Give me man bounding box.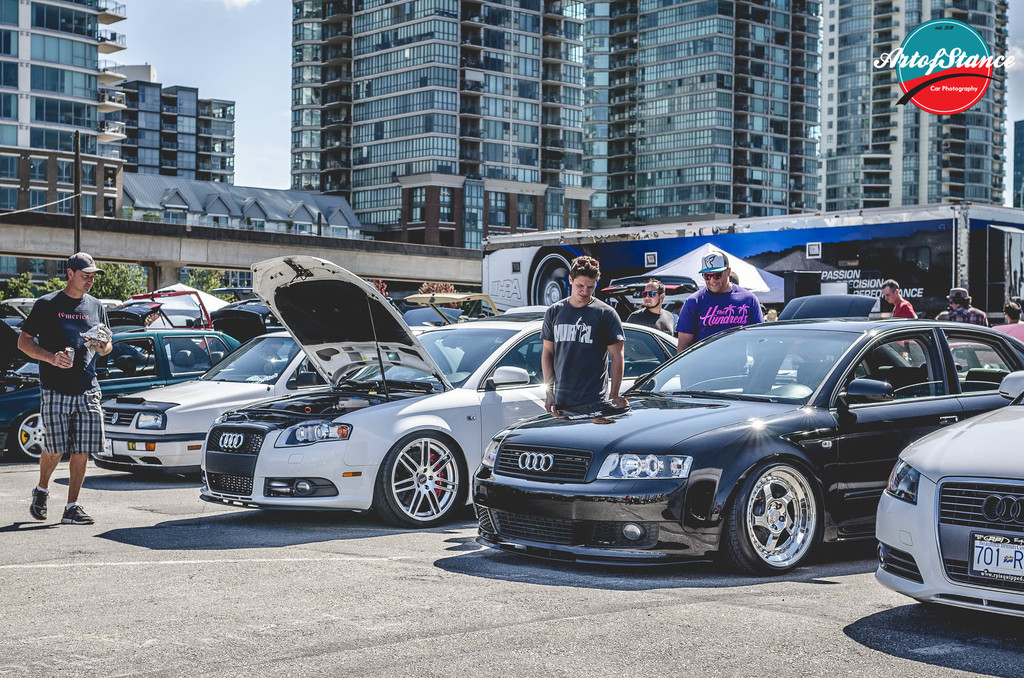
l=934, t=287, r=988, b=327.
